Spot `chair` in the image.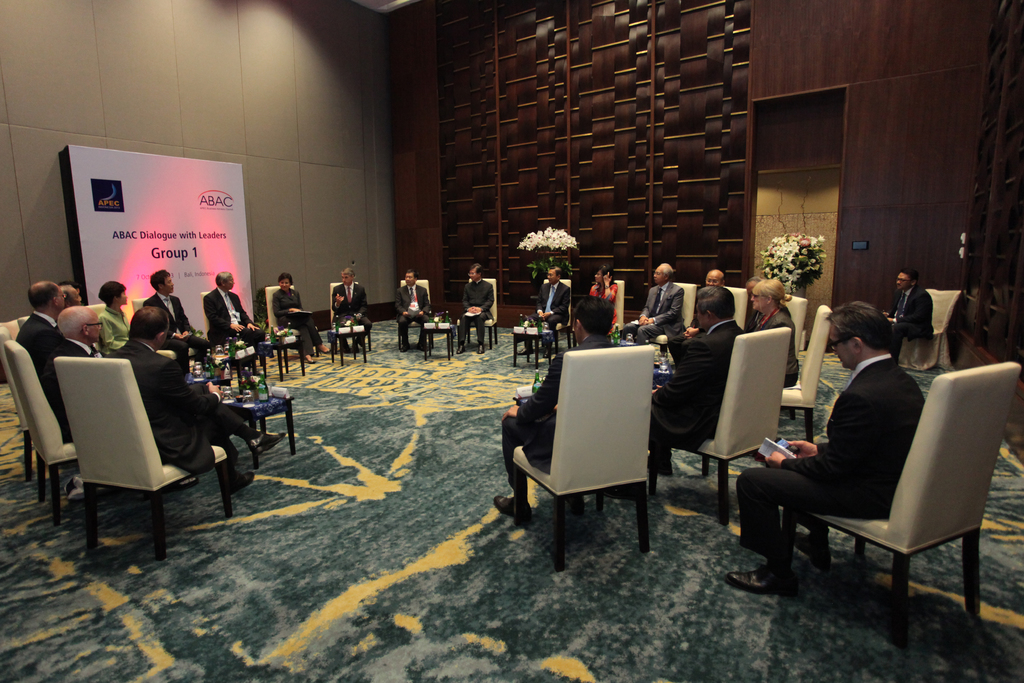
`chair` found at {"left": 723, "top": 284, "right": 746, "bottom": 329}.
